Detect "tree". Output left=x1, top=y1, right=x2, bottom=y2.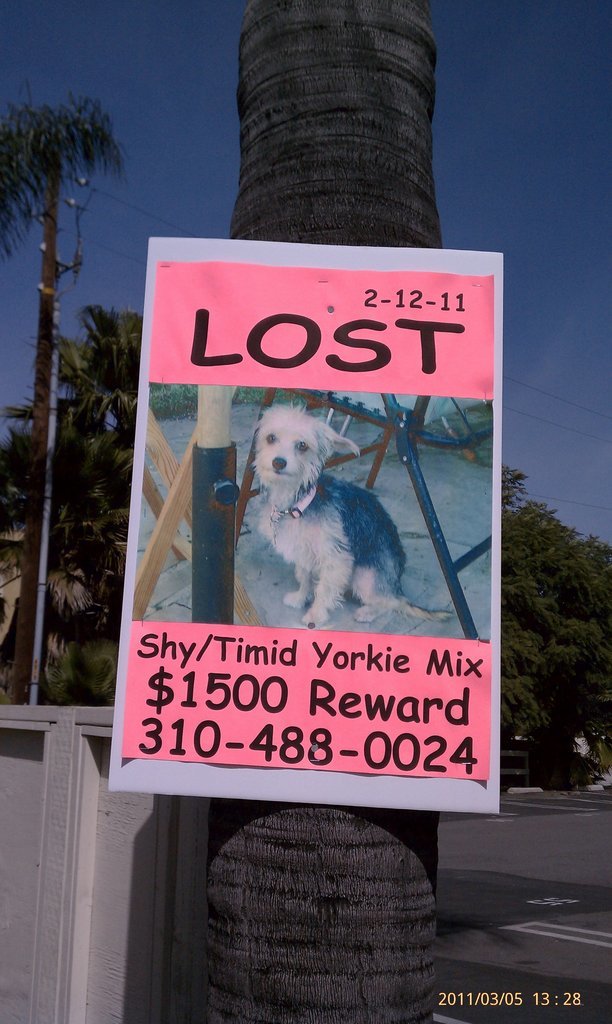
left=0, top=104, right=121, bottom=703.
